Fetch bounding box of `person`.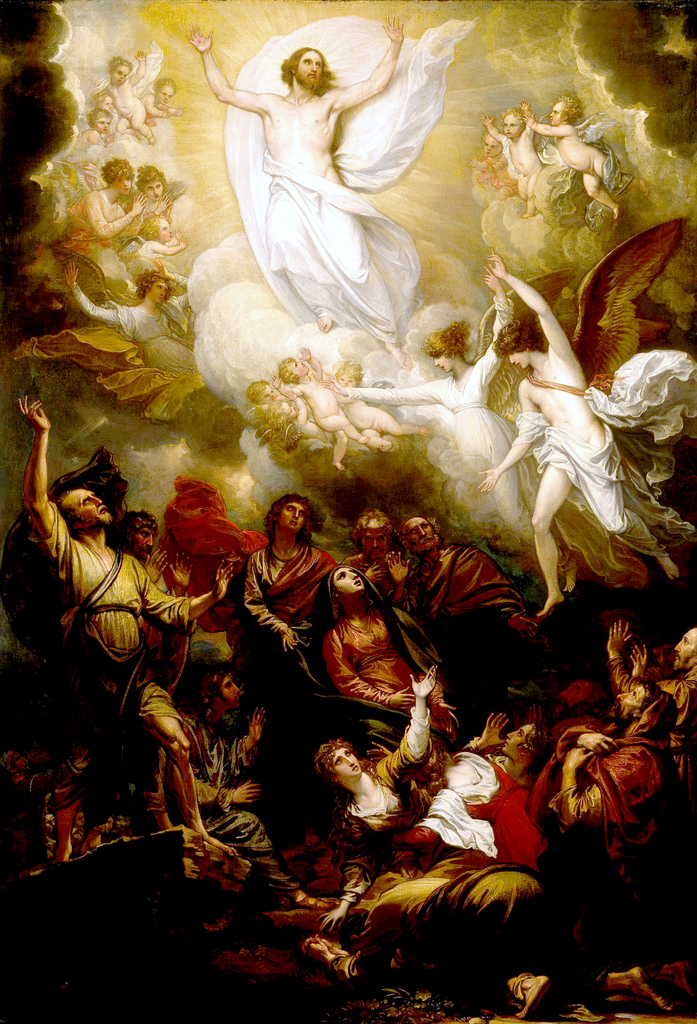
Bbox: box=[312, 661, 435, 932].
